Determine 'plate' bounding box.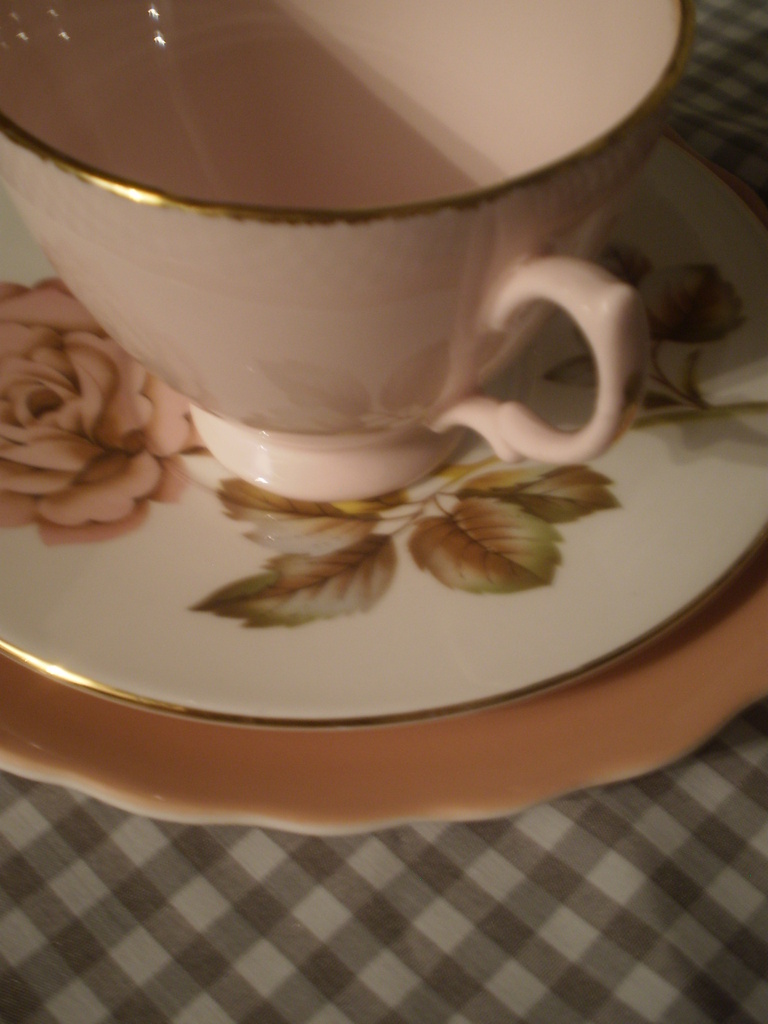
Determined: select_region(0, 127, 767, 728).
